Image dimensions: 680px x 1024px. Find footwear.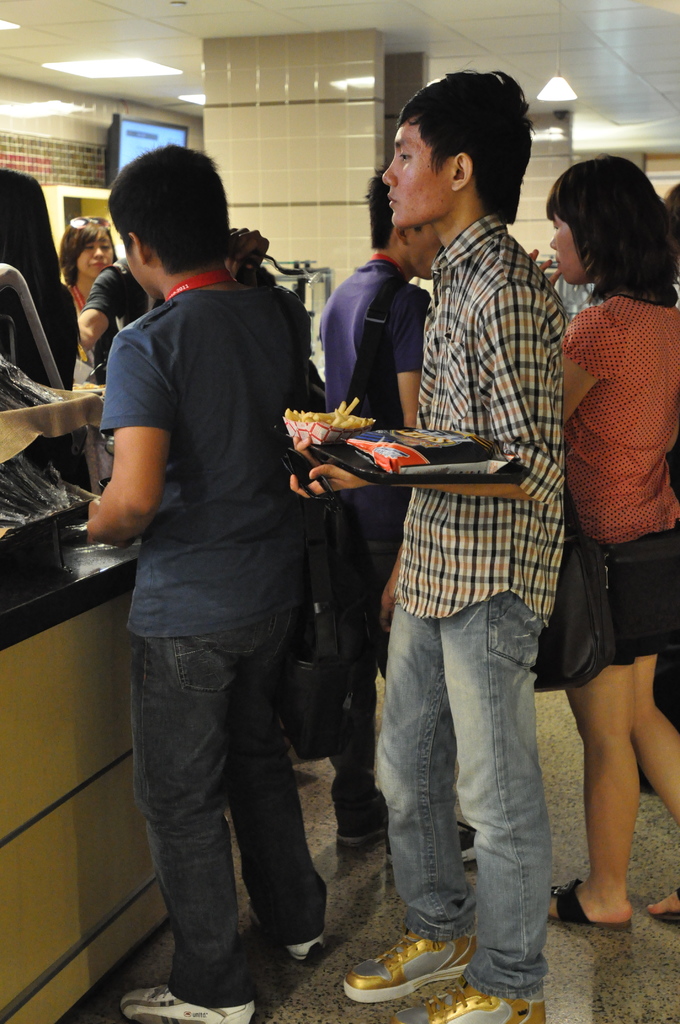
crop(385, 973, 546, 1023).
